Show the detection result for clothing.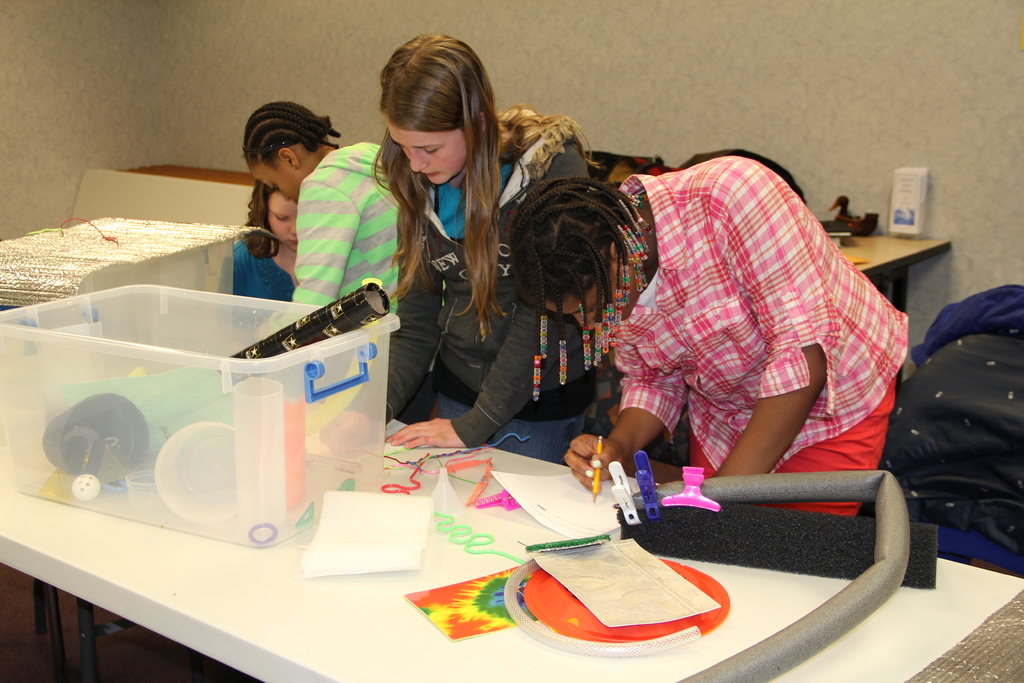
(left=908, top=278, right=1023, bottom=362).
